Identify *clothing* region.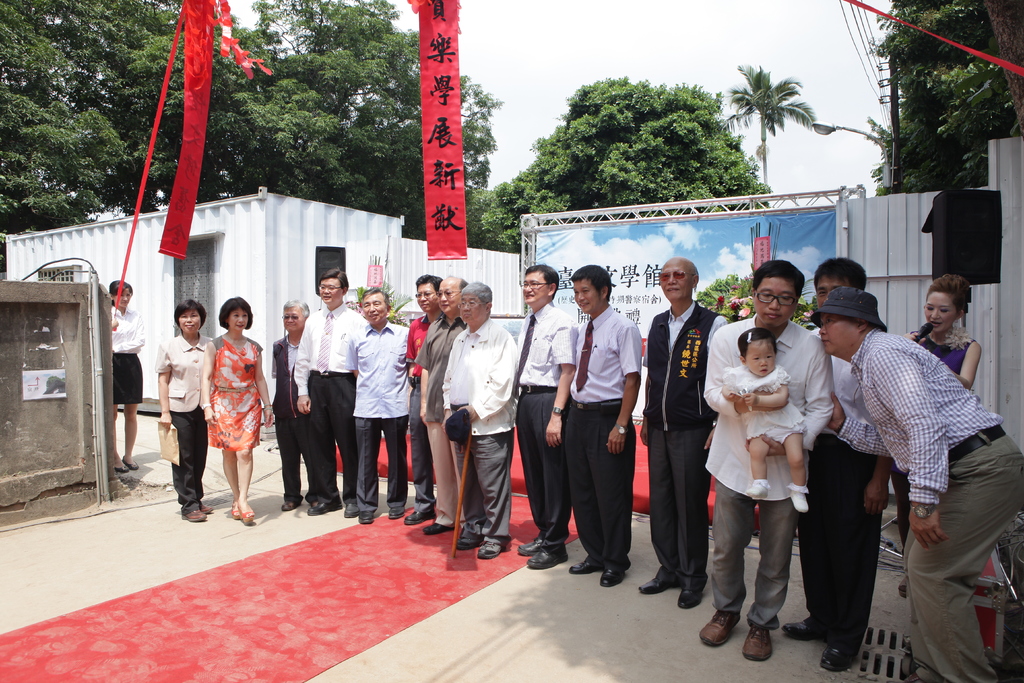
Region: (405, 304, 443, 510).
